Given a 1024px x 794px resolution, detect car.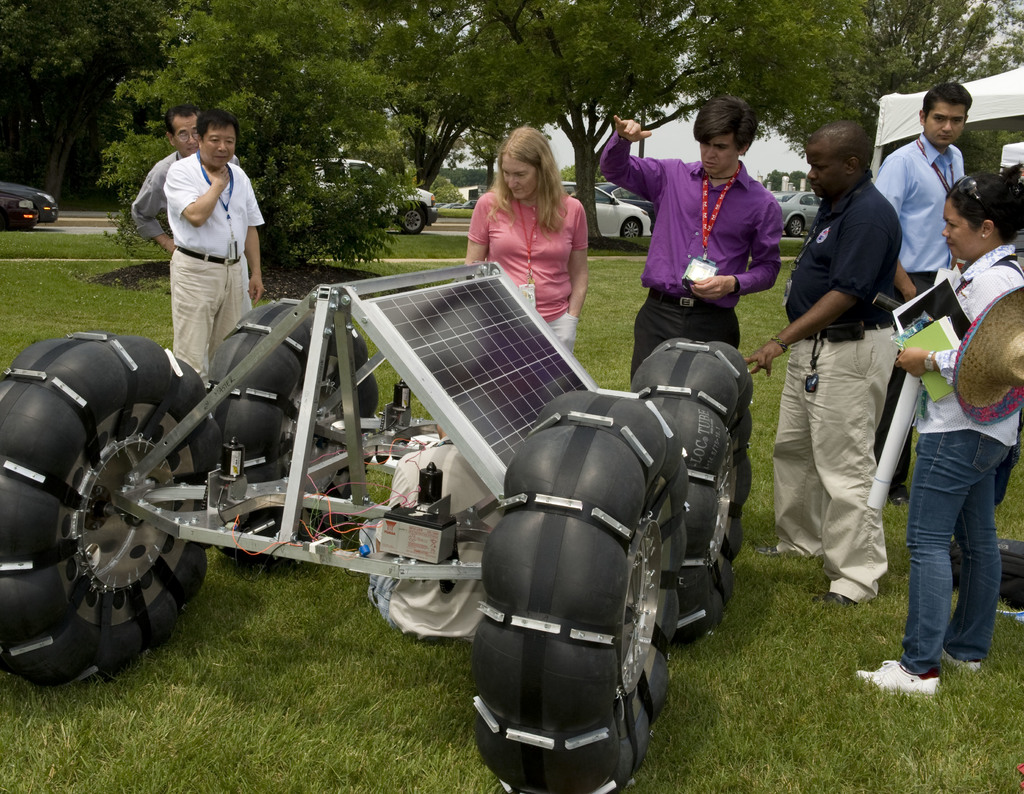
[x1=4, y1=181, x2=60, y2=220].
